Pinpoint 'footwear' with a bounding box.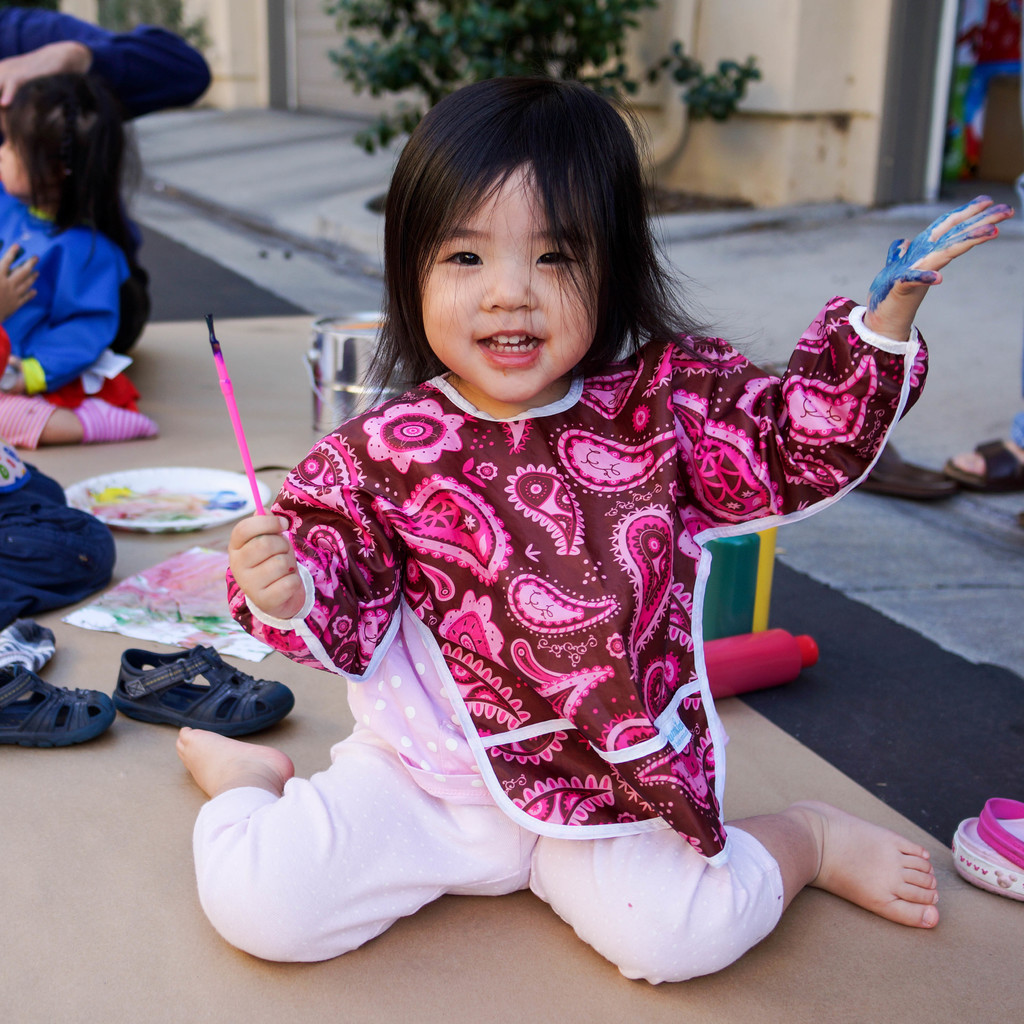
detection(6, 661, 104, 764).
